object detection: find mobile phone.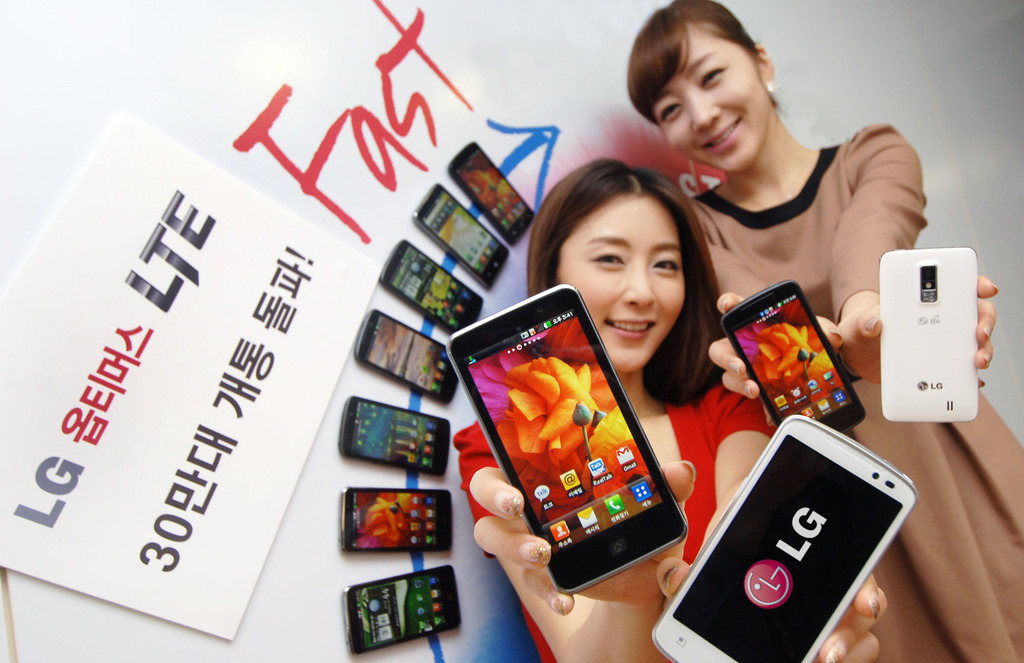
(341,393,450,475).
